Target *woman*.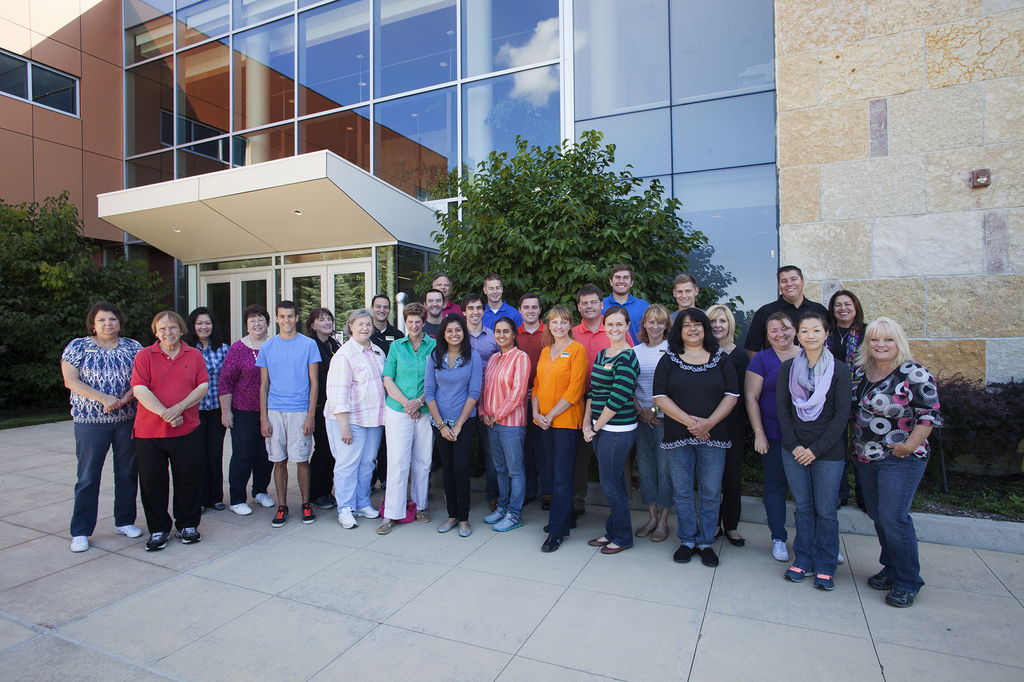
Target region: box=[476, 316, 533, 532].
